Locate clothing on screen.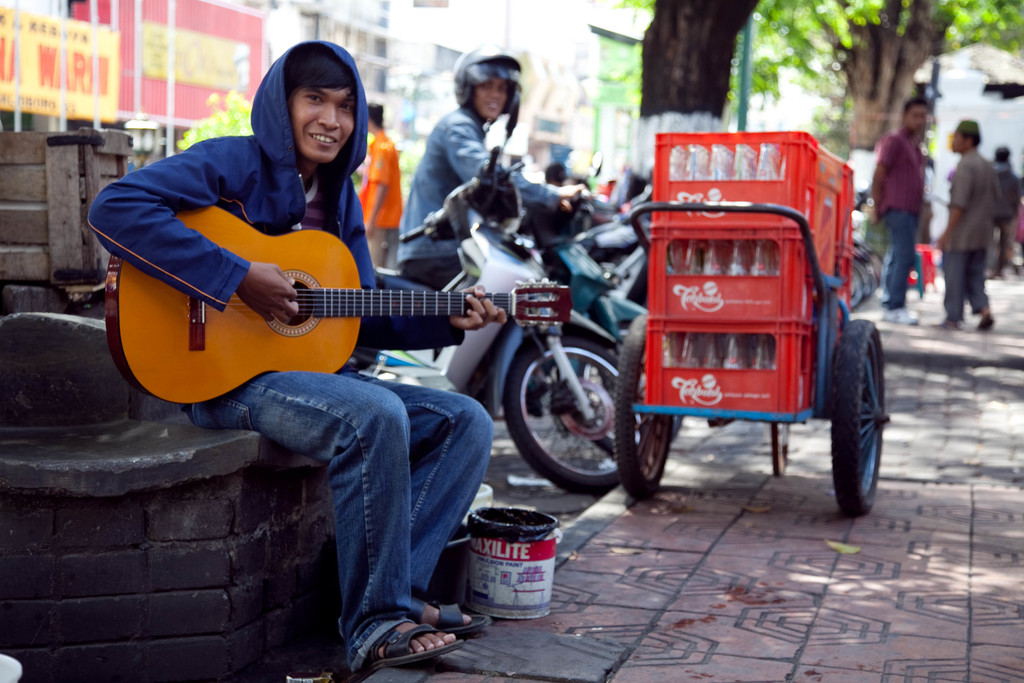
On screen at [x1=49, y1=36, x2=556, y2=650].
